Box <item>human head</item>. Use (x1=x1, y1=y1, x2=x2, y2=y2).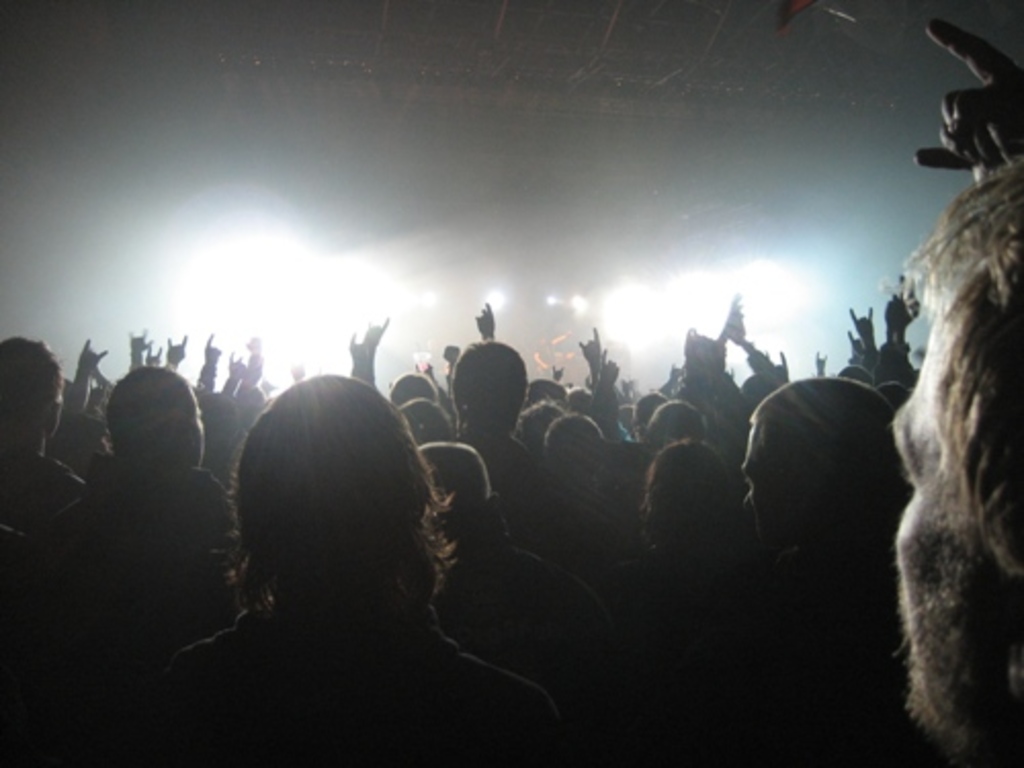
(x1=645, y1=438, x2=727, y2=563).
